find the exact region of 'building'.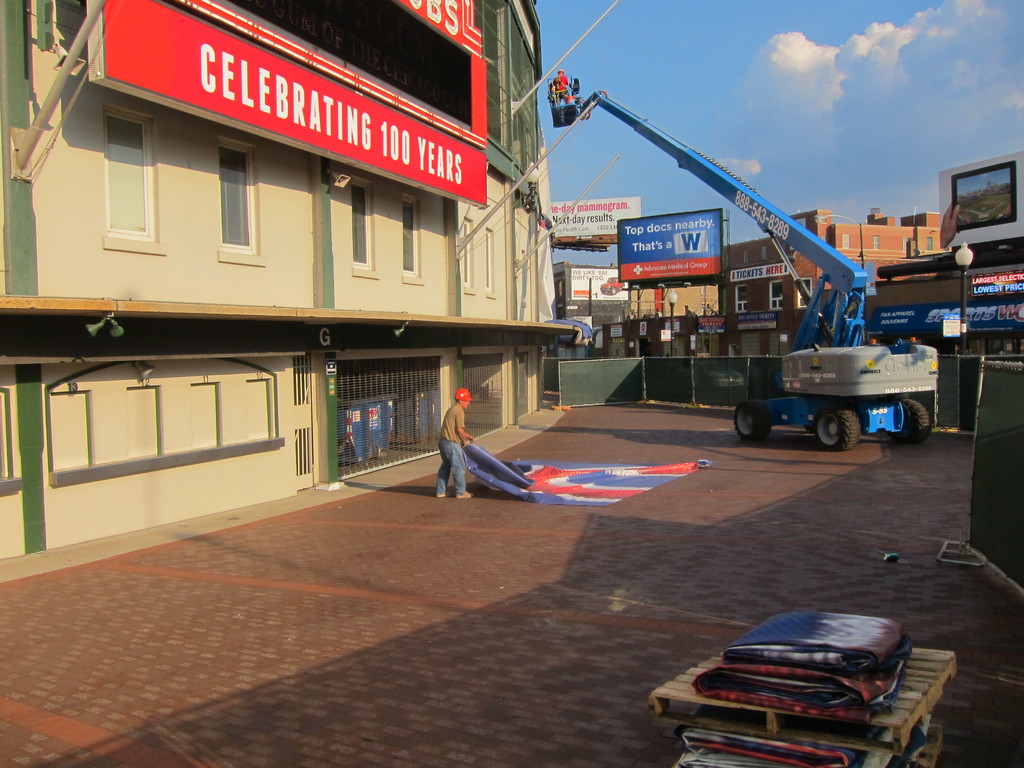
Exact region: {"left": 724, "top": 204, "right": 936, "bottom": 346}.
